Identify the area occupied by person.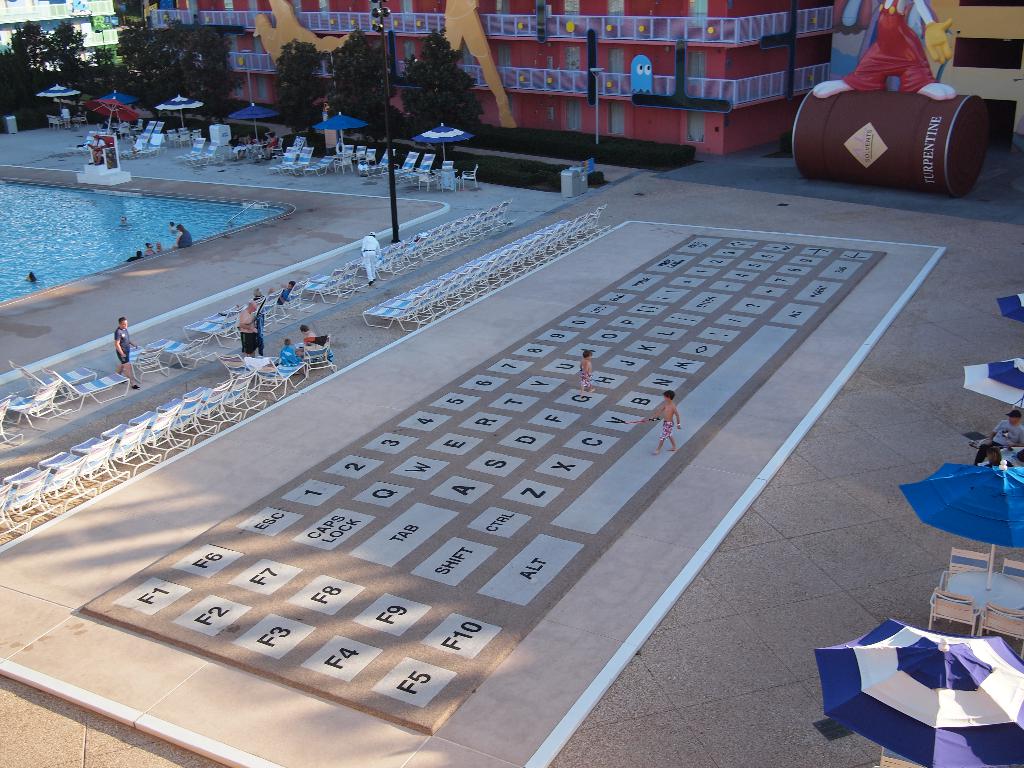
Area: <box>232,299,269,357</box>.
